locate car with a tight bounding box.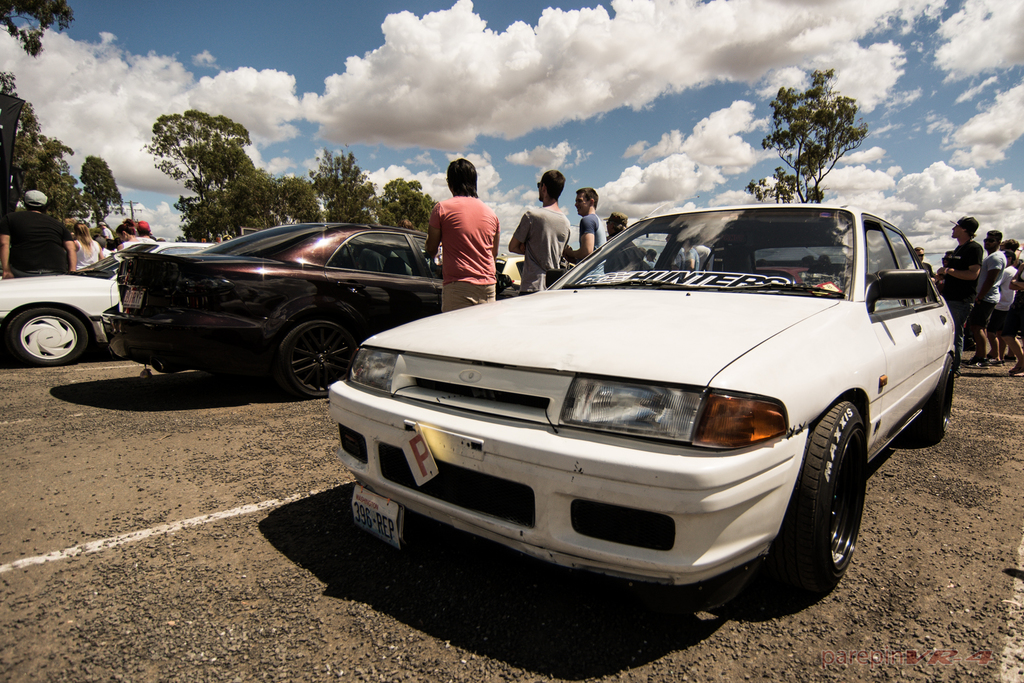
Rect(314, 197, 964, 606).
